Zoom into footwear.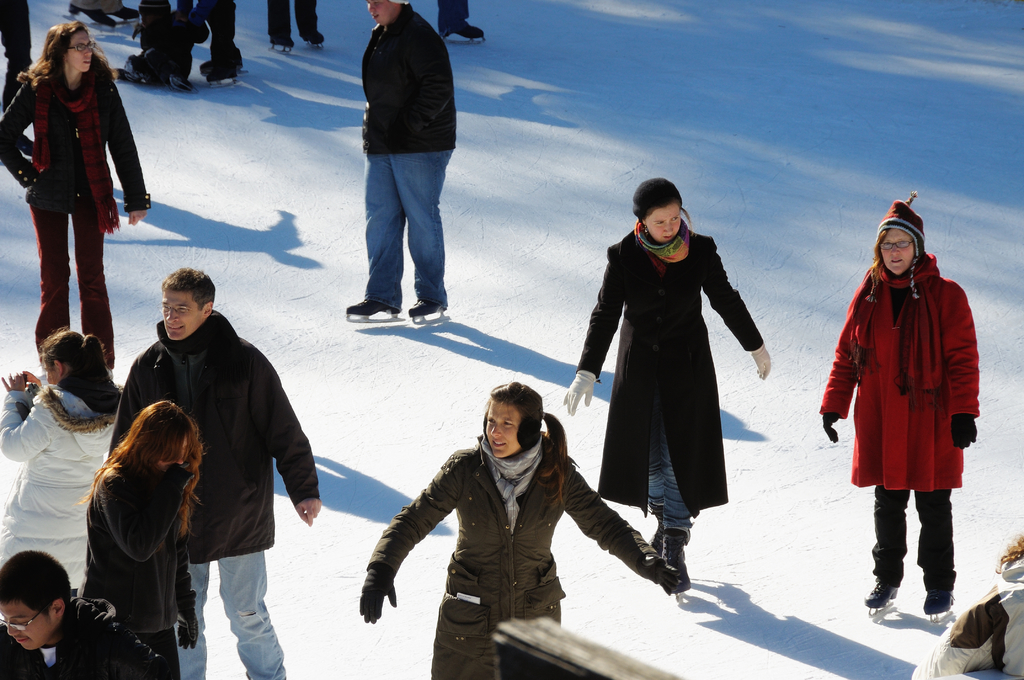
Zoom target: <box>294,26,327,44</box>.
